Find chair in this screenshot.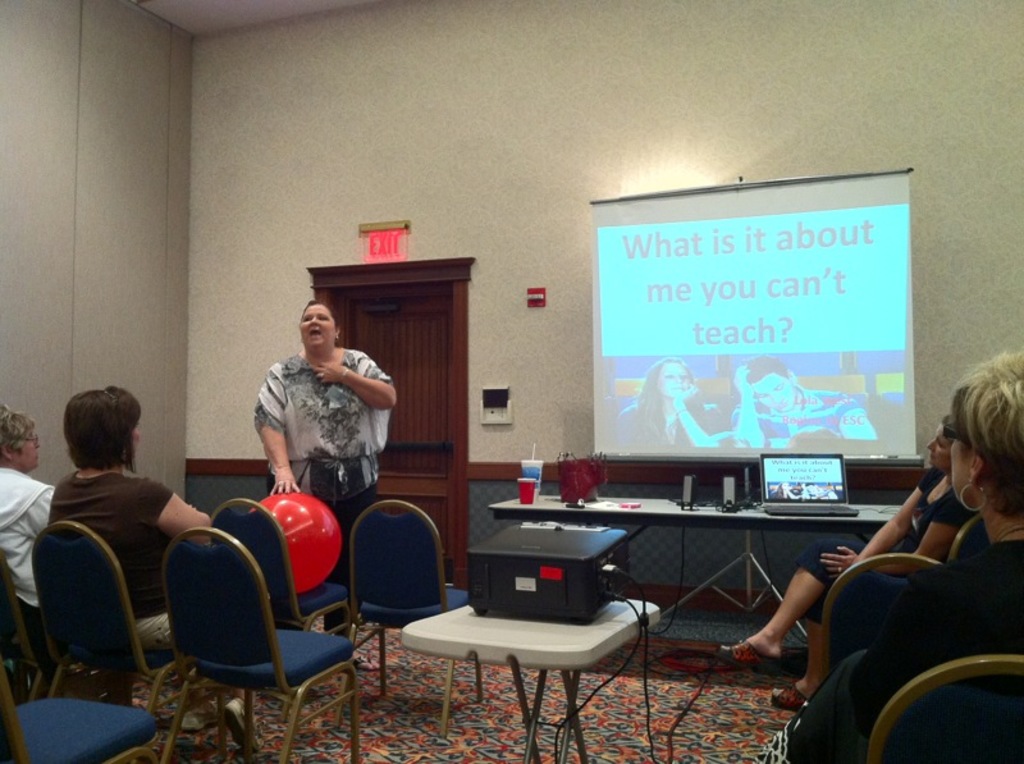
The bounding box for chair is pyautogui.locateOnScreen(0, 555, 118, 701).
